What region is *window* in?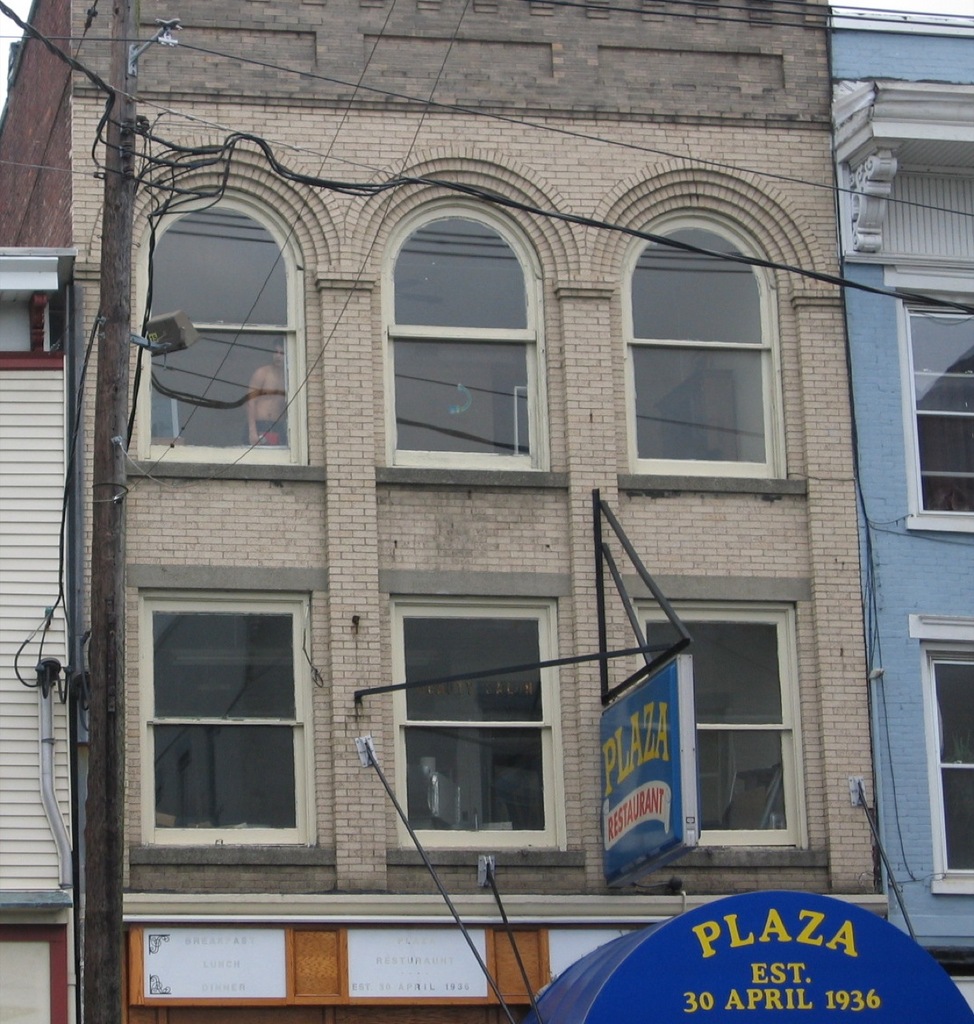
region(908, 610, 973, 898).
